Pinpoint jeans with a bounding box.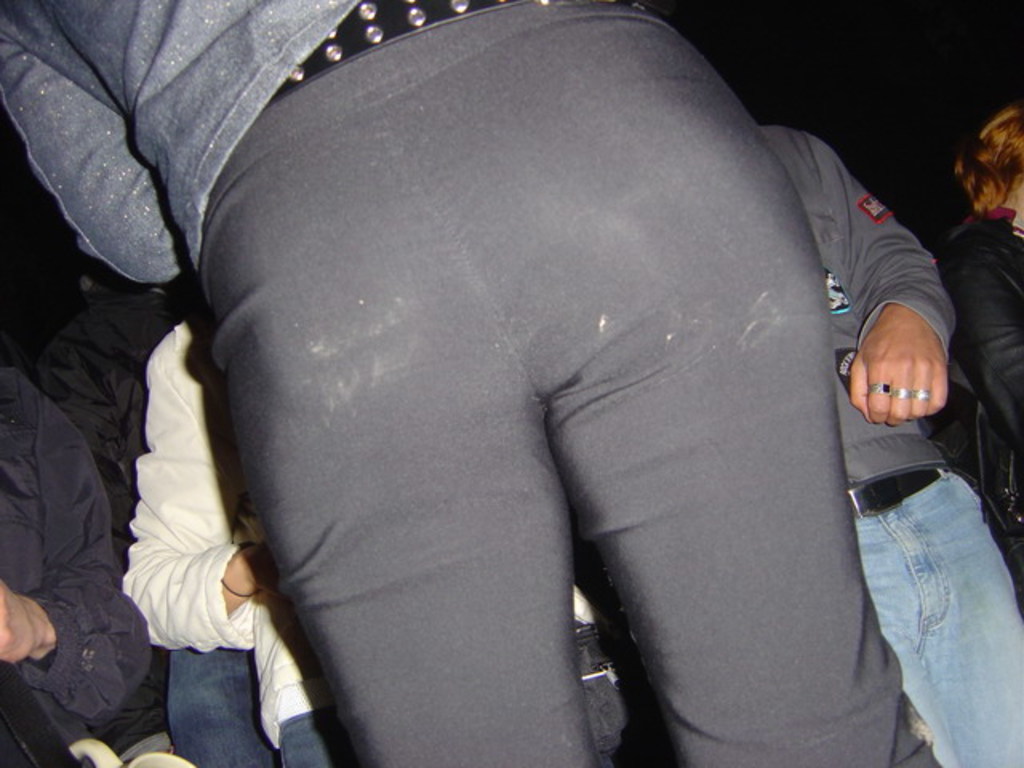
(left=275, top=712, right=350, bottom=766).
